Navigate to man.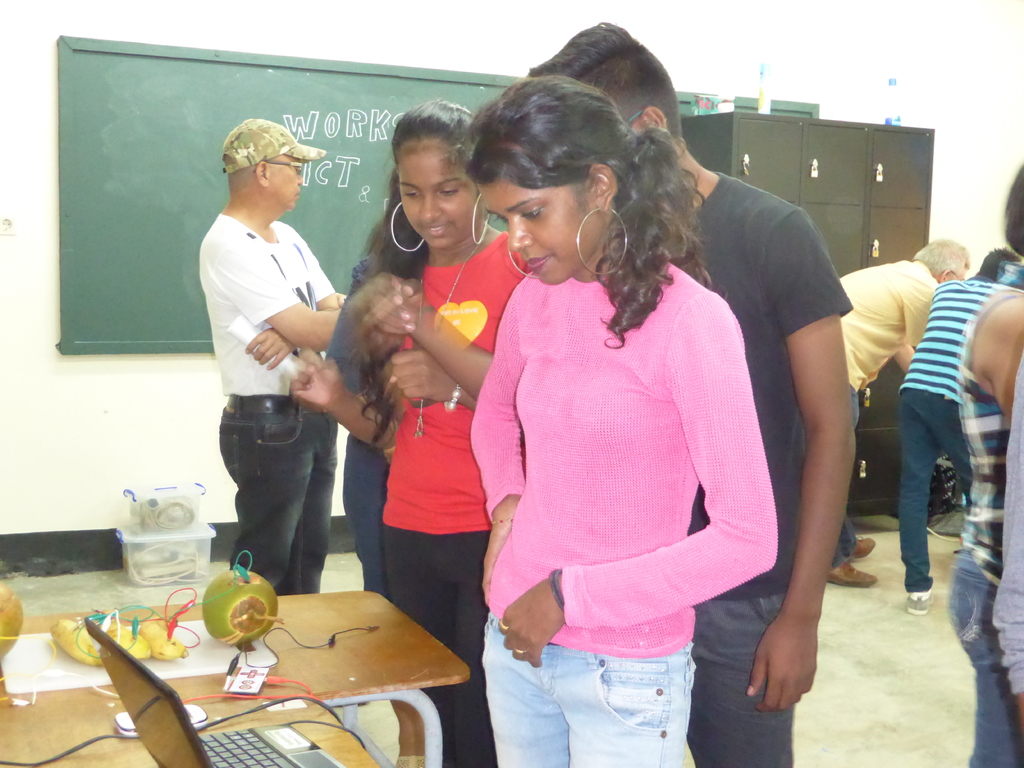
Navigation target: box=[197, 118, 348, 597].
